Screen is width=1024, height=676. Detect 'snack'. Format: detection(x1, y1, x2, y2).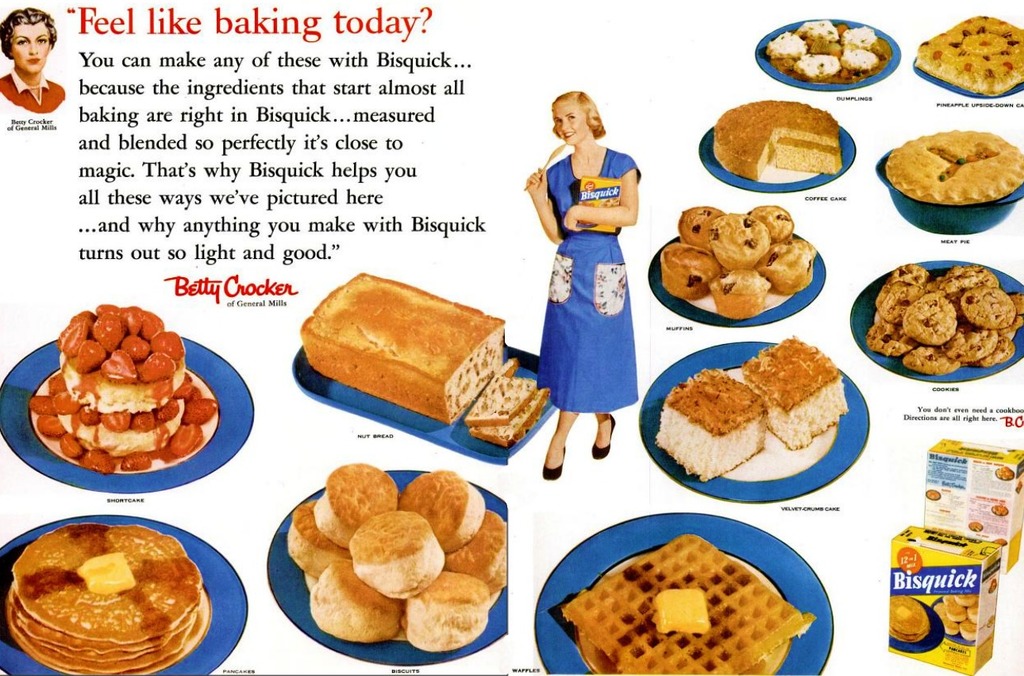
detection(887, 131, 1023, 204).
